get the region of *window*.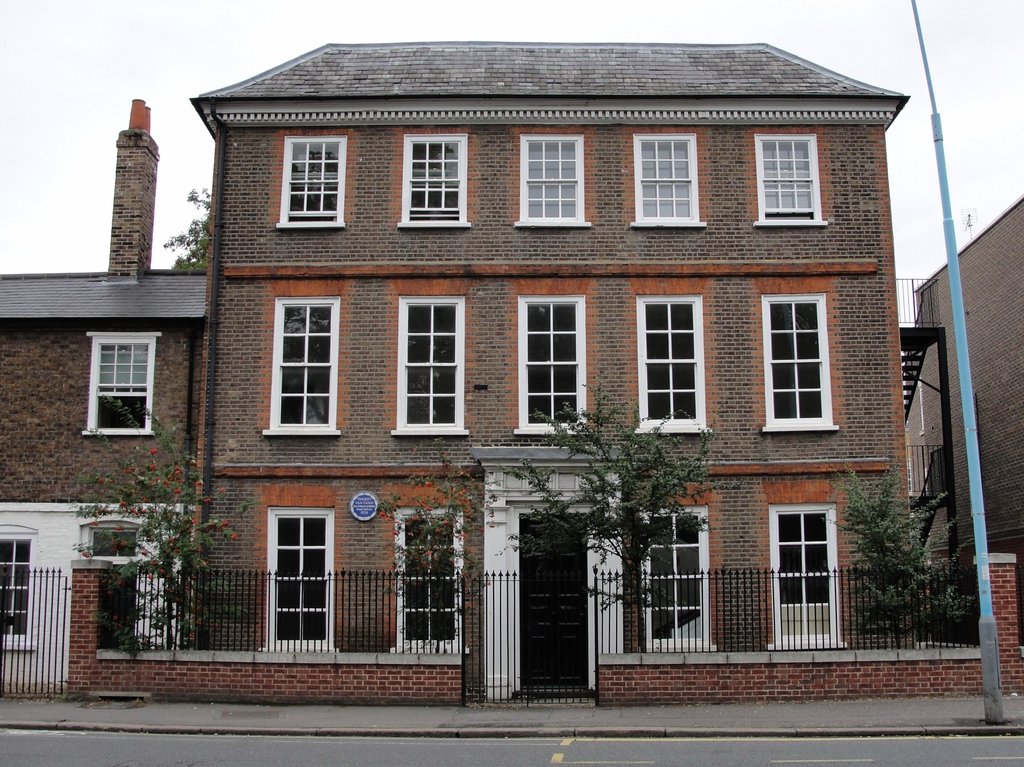
<bbox>512, 295, 593, 434</bbox>.
